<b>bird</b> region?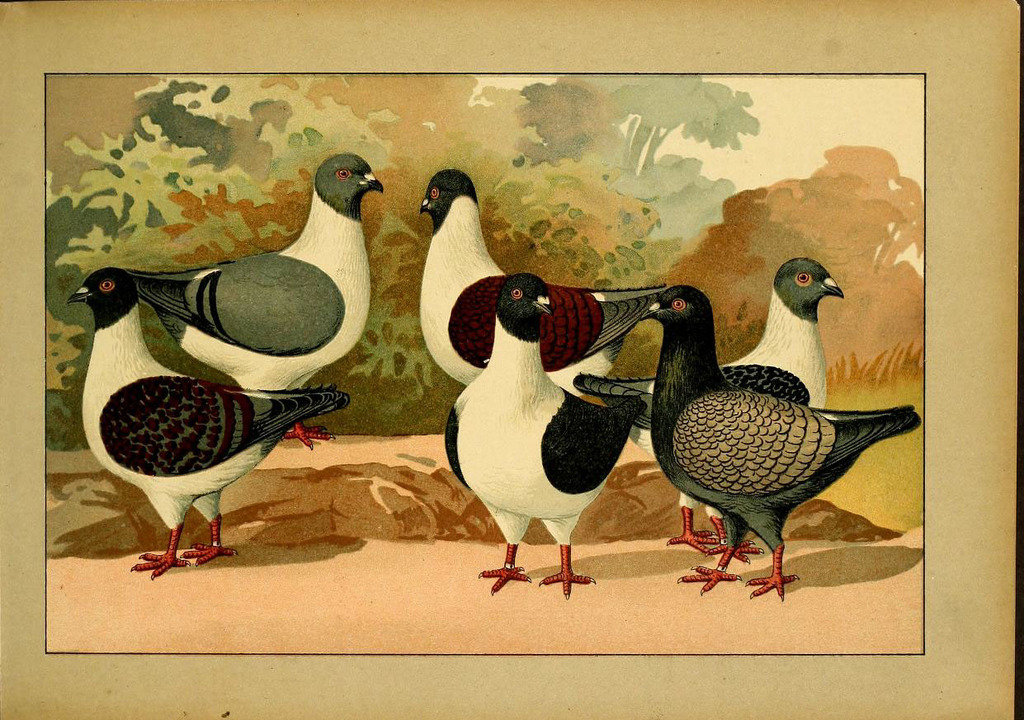
box=[569, 254, 850, 555]
